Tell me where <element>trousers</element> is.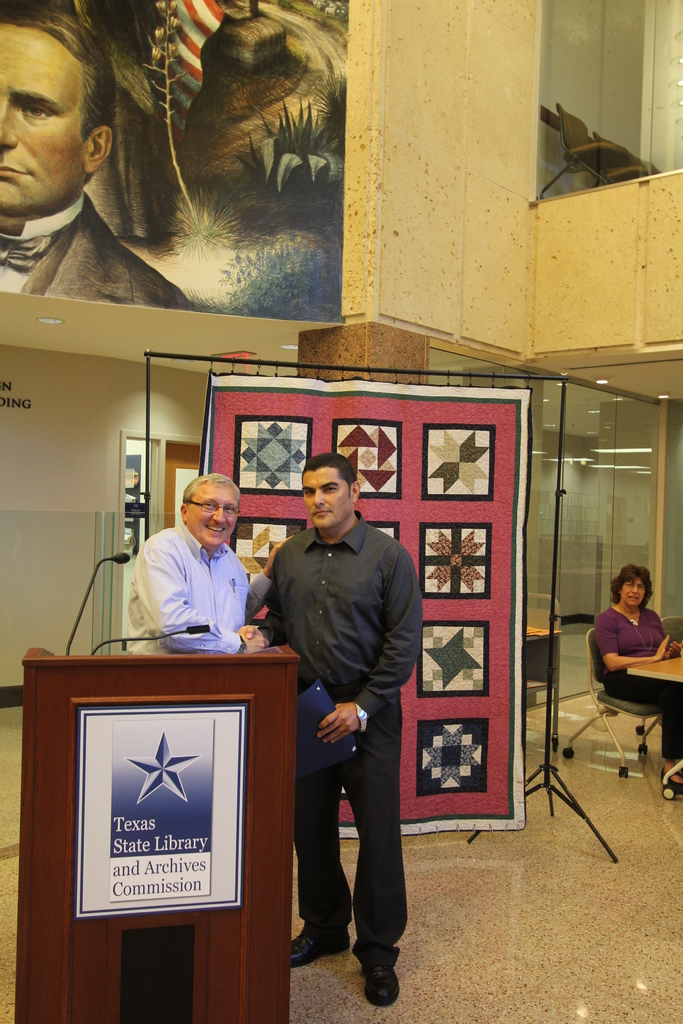
<element>trousers</element> is at <bbox>293, 704, 402, 973</bbox>.
